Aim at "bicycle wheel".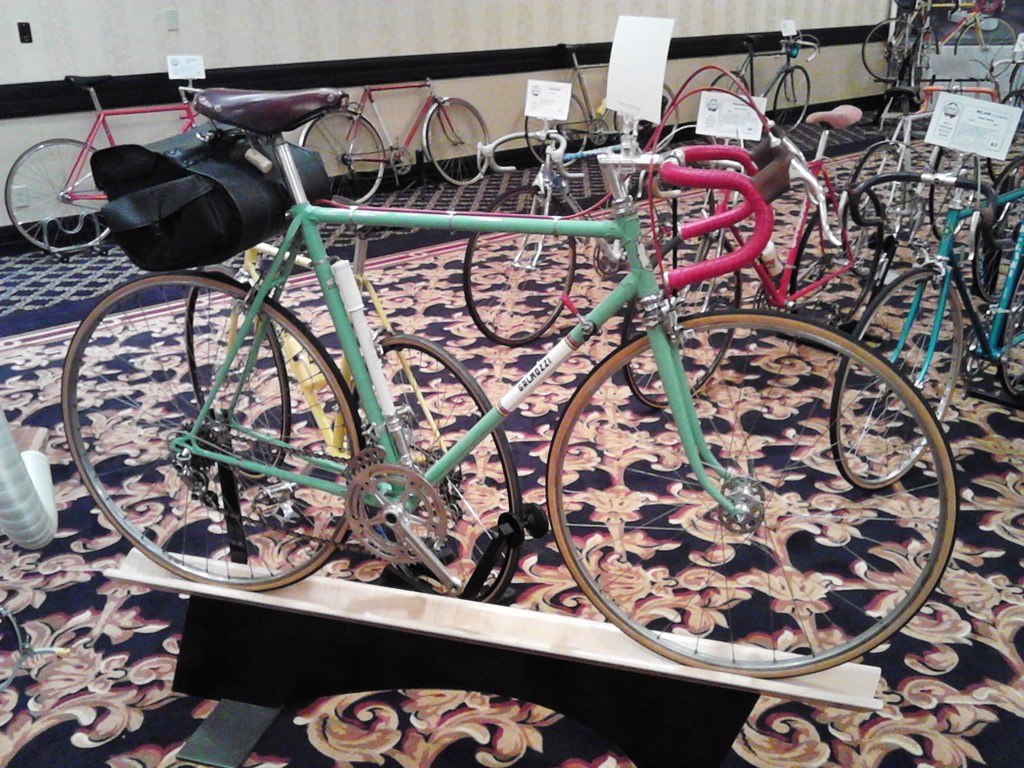
Aimed at <region>617, 84, 690, 148</region>.
